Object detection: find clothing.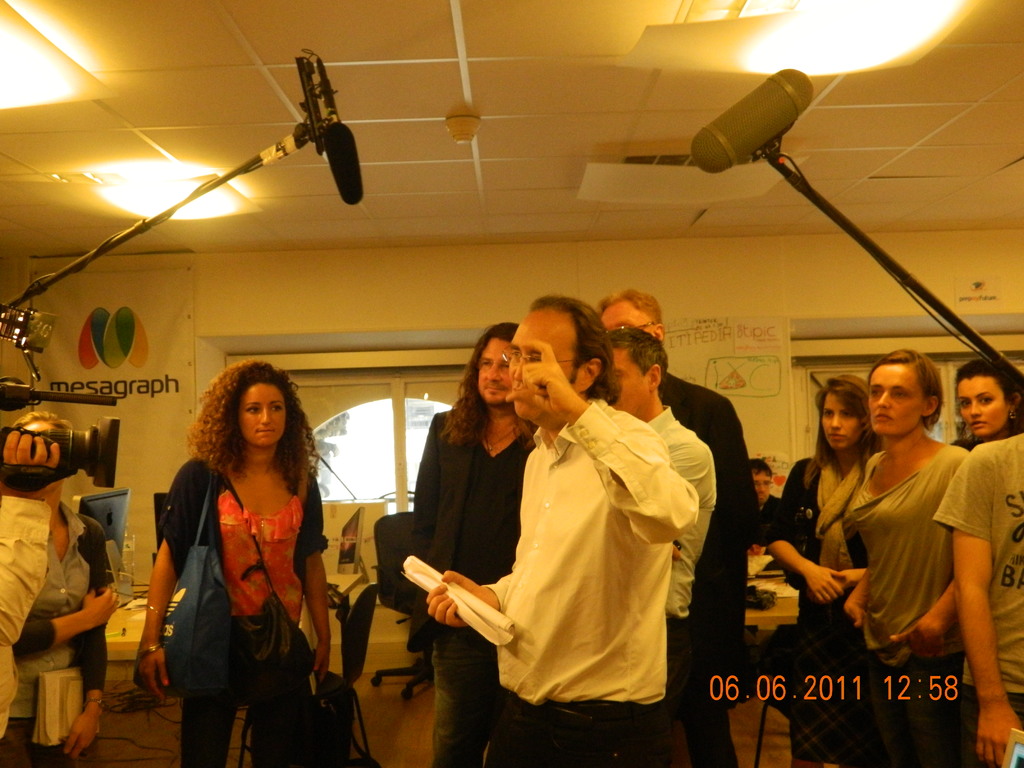
[x1=410, y1=394, x2=546, y2=767].
